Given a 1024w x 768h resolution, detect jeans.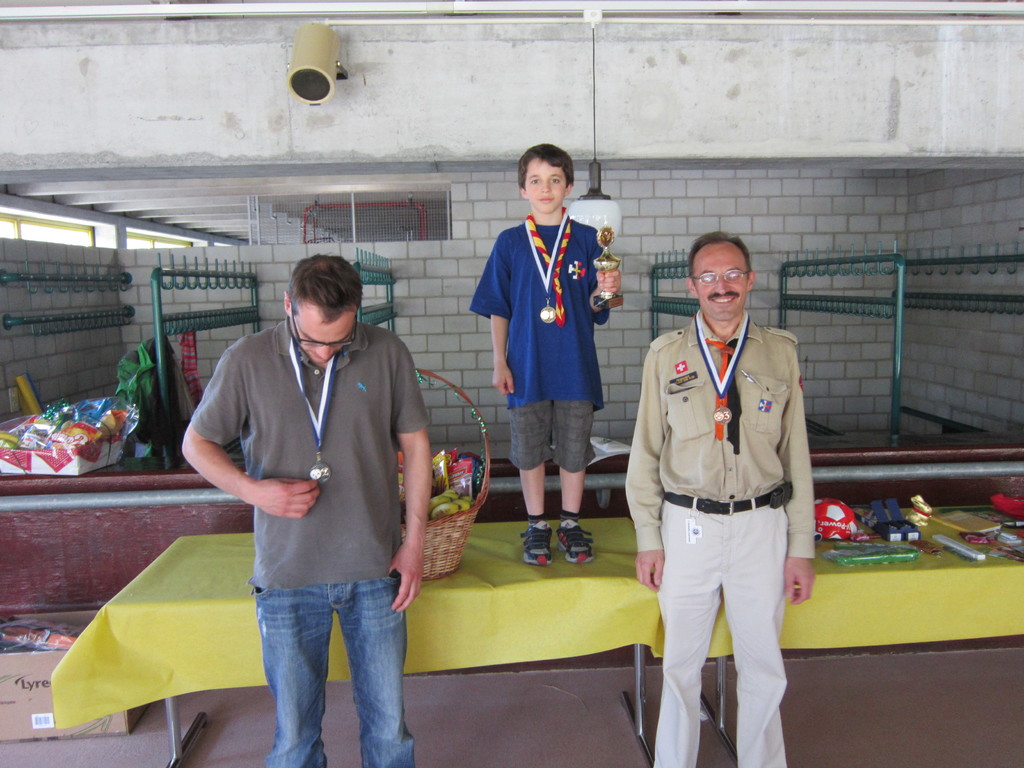
bbox=(240, 562, 415, 755).
